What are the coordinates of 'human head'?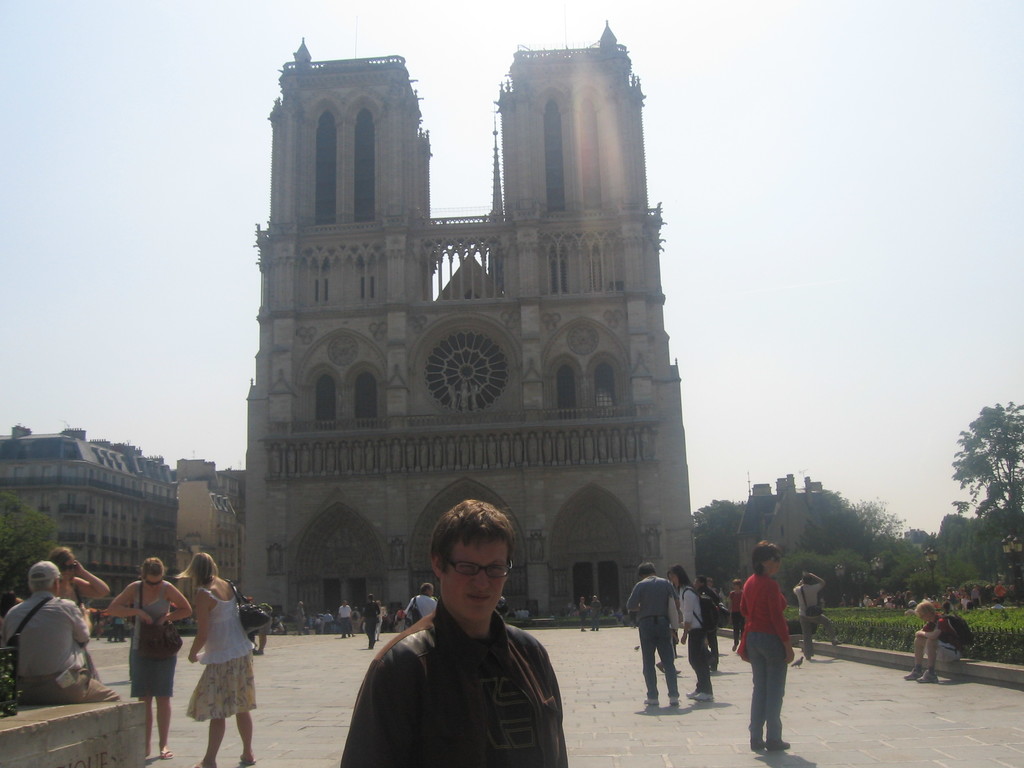
left=417, top=516, right=520, bottom=621.
